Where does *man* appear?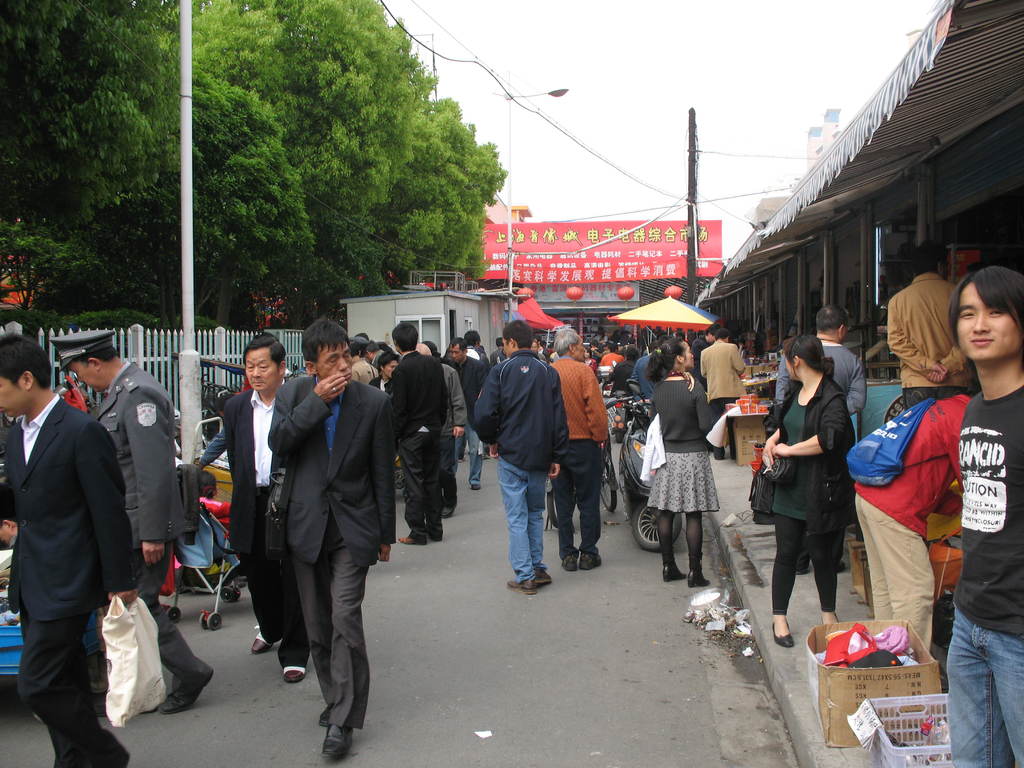
Appears at [x1=888, y1=246, x2=969, y2=406].
